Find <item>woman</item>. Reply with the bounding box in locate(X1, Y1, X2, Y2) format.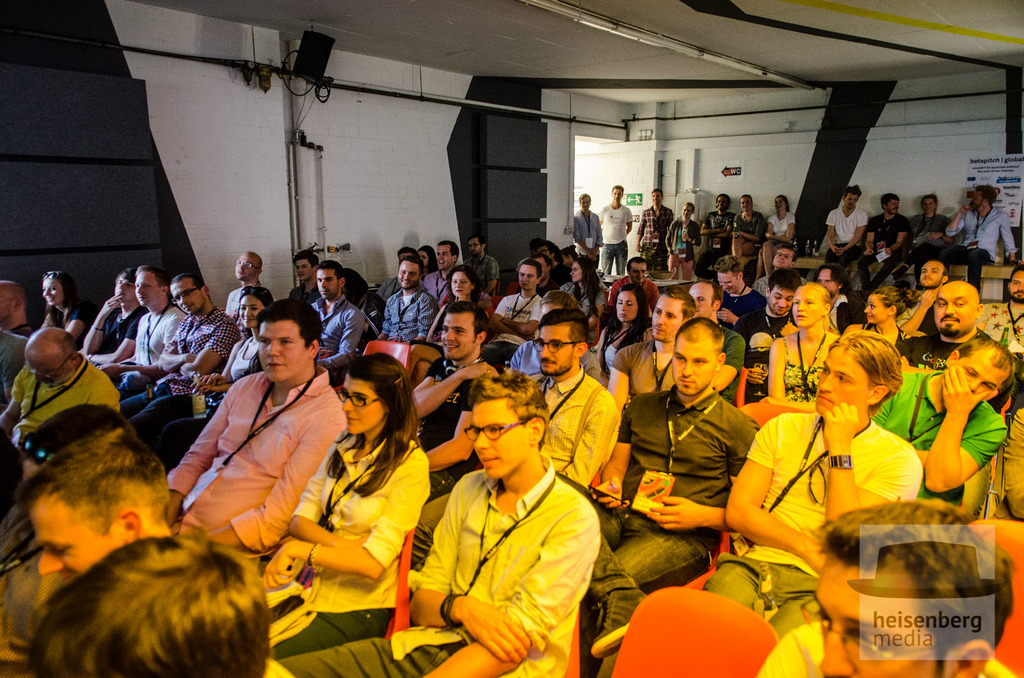
locate(724, 195, 772, 262).
